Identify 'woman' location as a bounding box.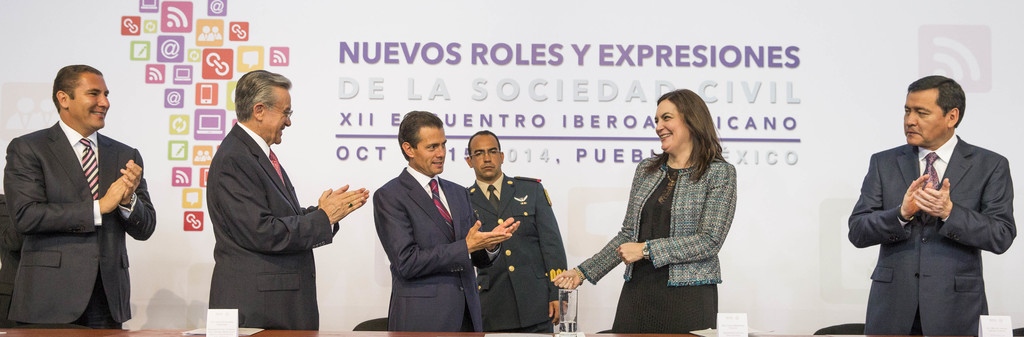
bbox=(580, 85, 748, 329).
